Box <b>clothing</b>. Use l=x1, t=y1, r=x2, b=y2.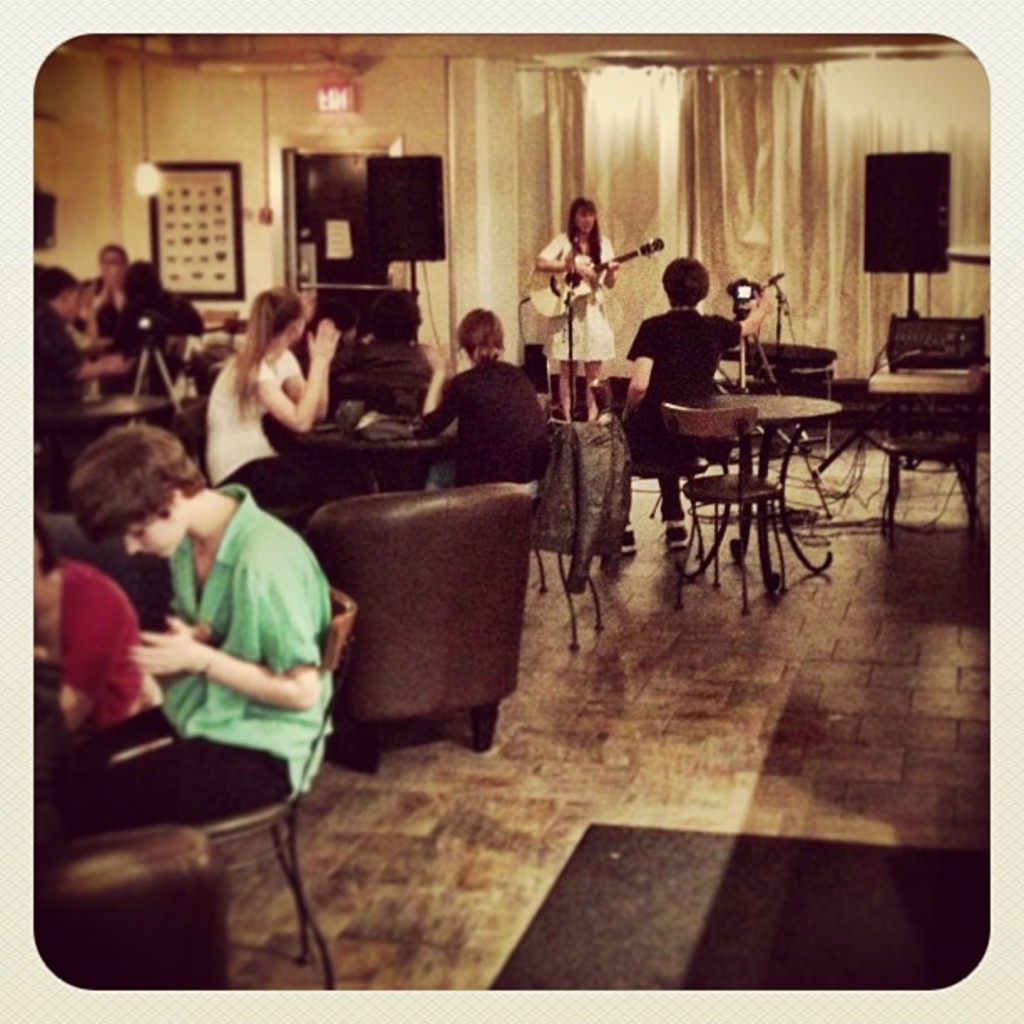
l=75, t=460, r=330, b=900.
